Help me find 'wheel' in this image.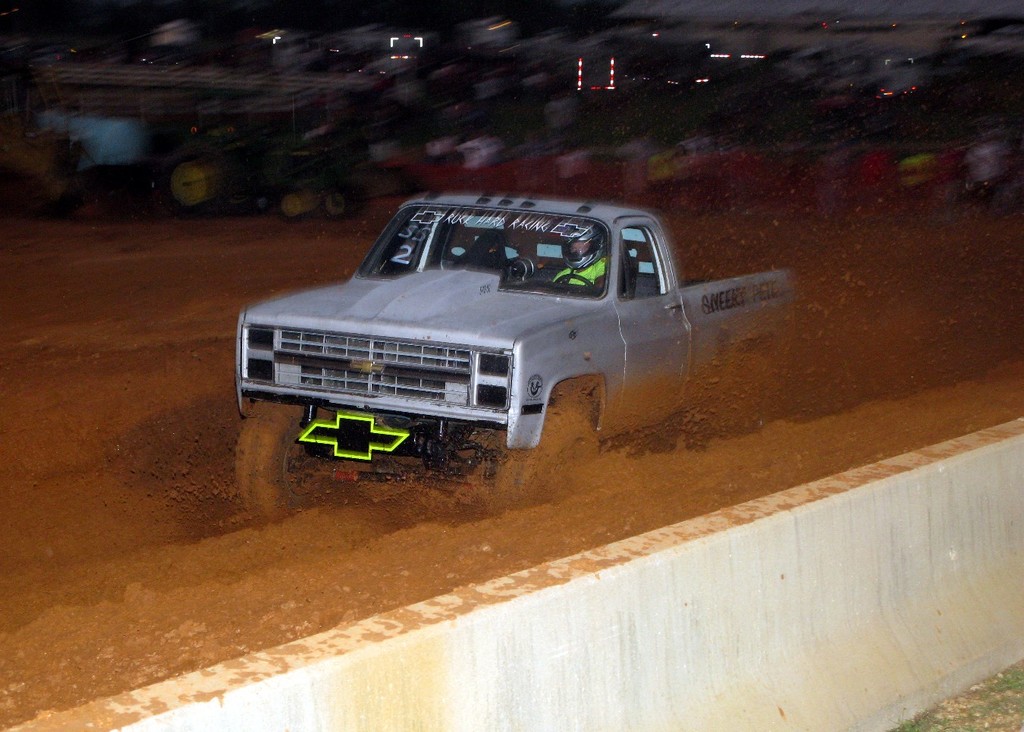
Found it: Rect(275, 186, 309, 220).
